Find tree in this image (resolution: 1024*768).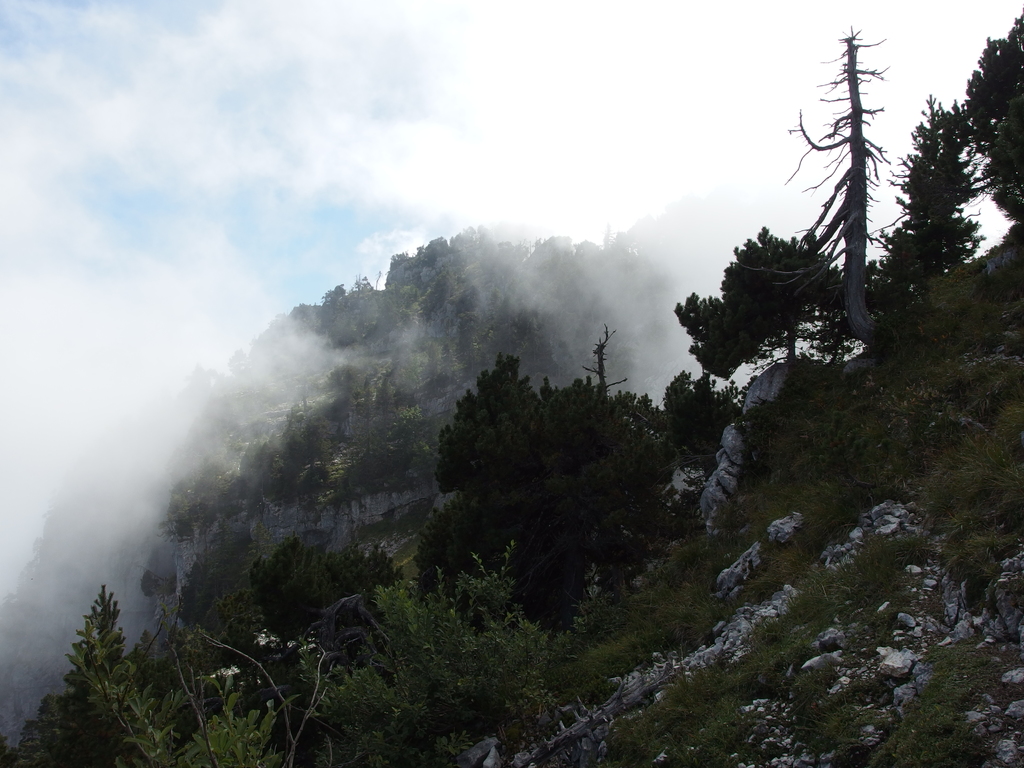
[left=867, top=93, right=989, bottom=315].
